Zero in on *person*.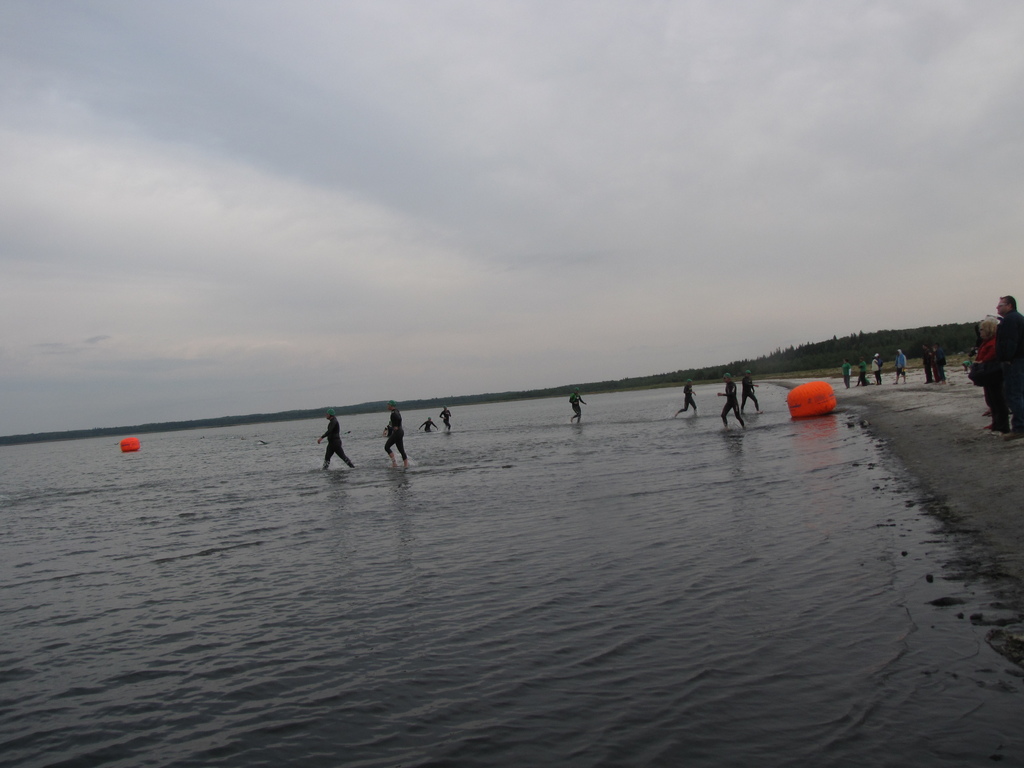
Zeroed in: 567,383,587,427.
